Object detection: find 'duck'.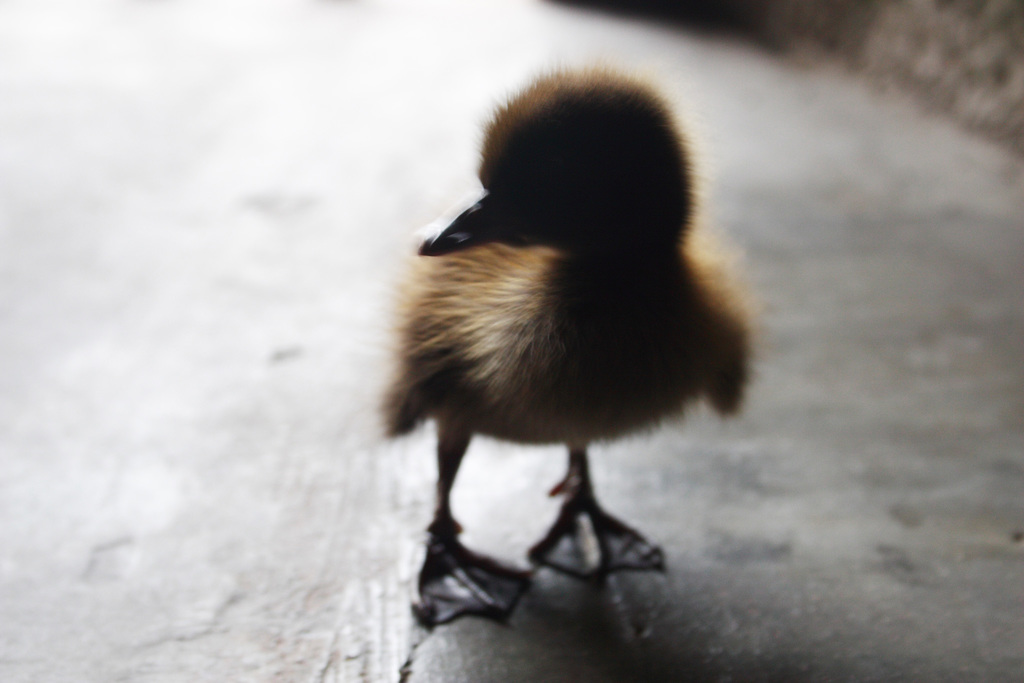
[x1=378, y1=48, x2=760, y2=618].
